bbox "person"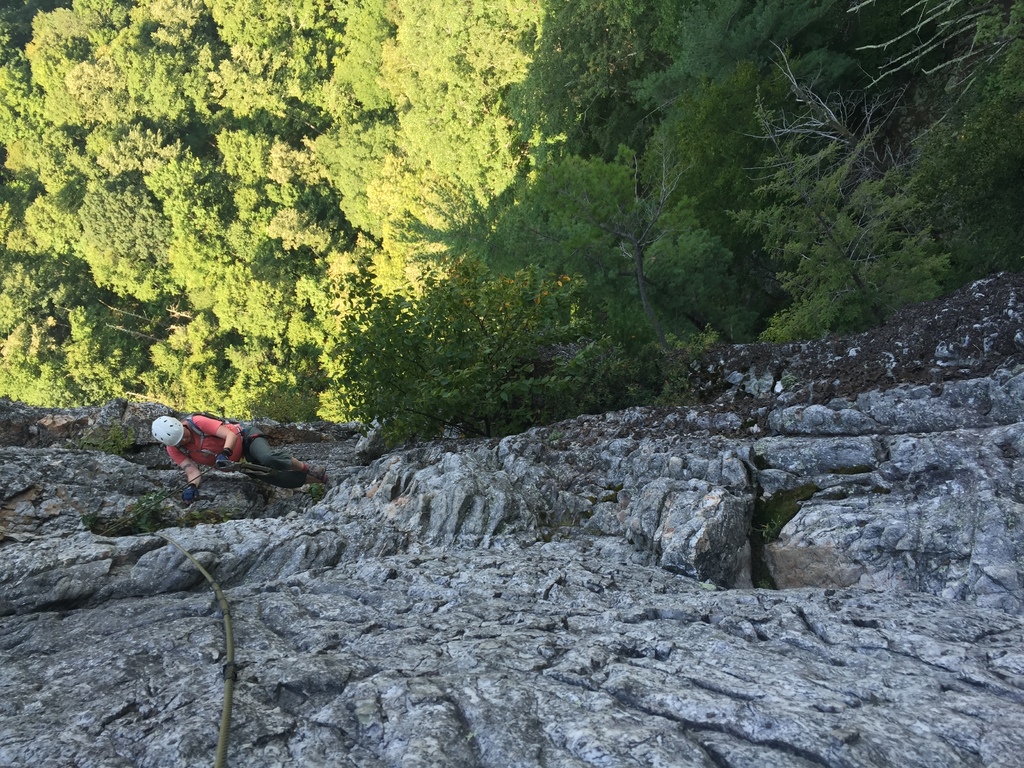
region(163, 403, 291, 502)
